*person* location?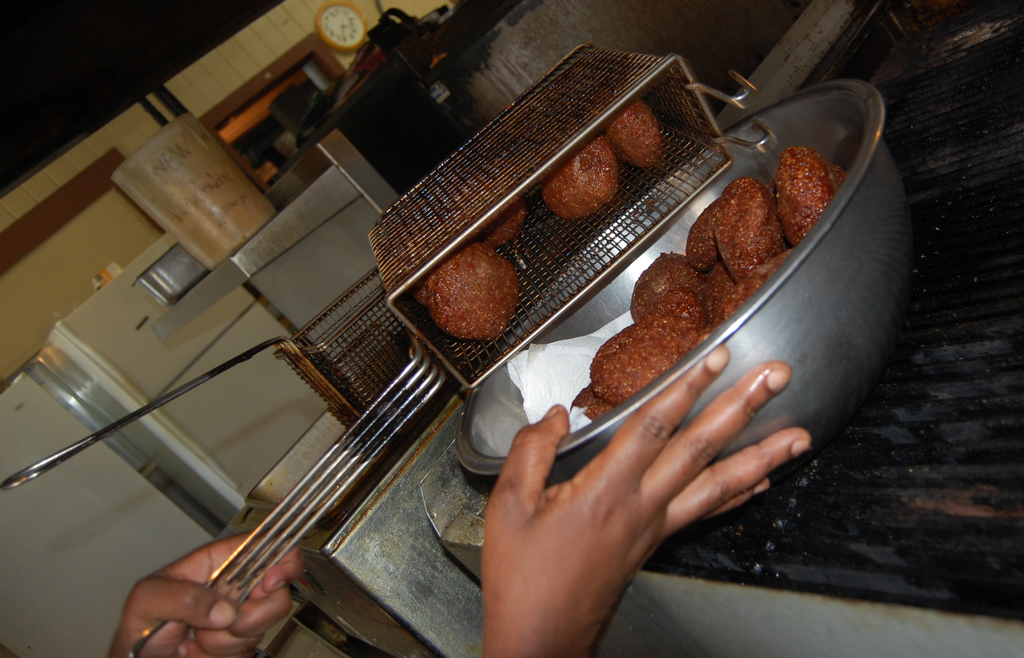
box(110, 342, 813, 657)
